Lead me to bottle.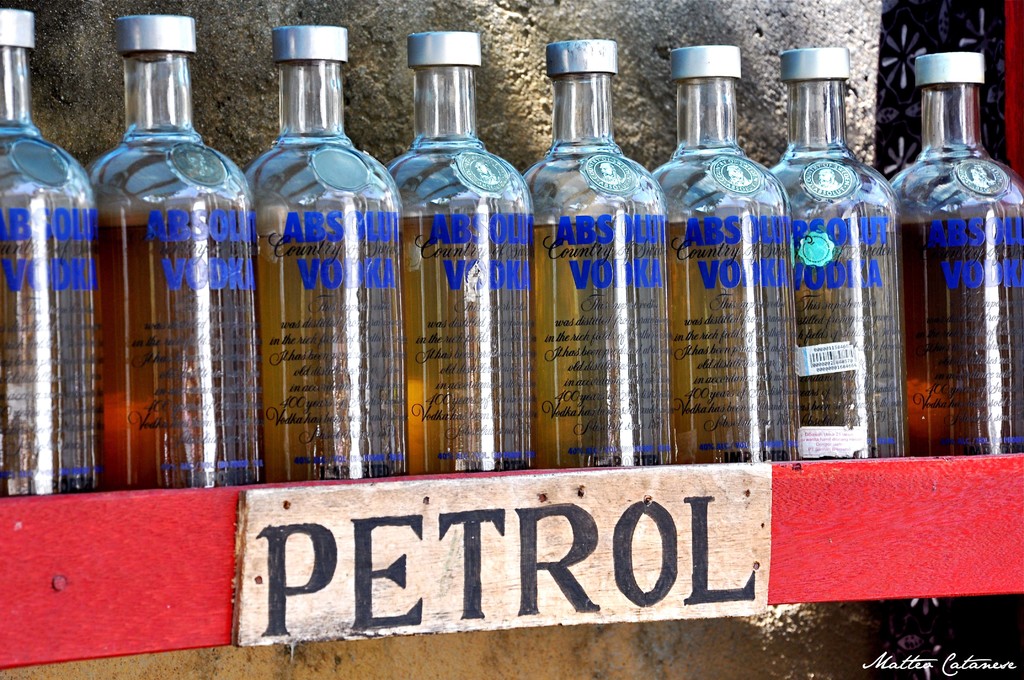
Lead to (left=0, top=6, right=93, bottom=496).
